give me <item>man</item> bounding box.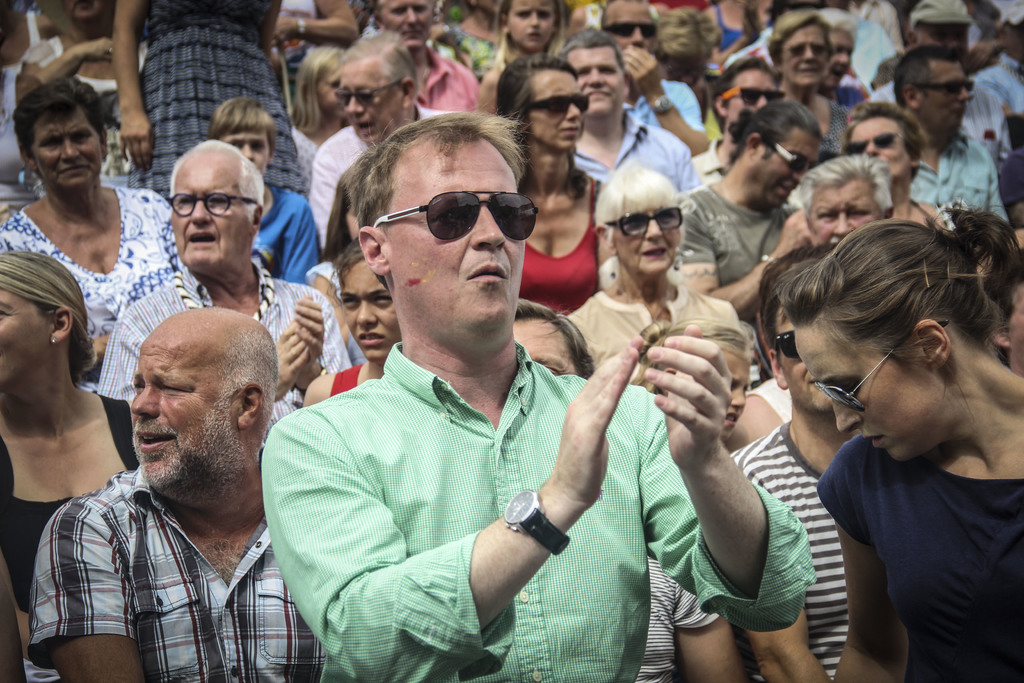
{"left": 803, "top": 7, "right": 862, "bottom": 131}.
